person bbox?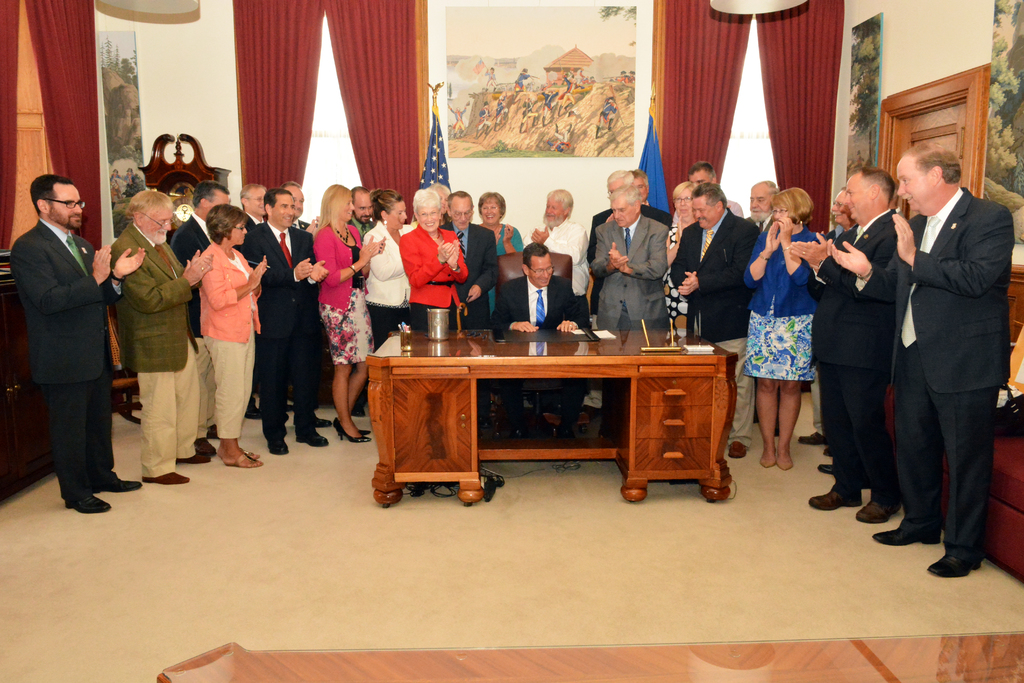
(x1=360, y1=183, x2=413, y2=346)
